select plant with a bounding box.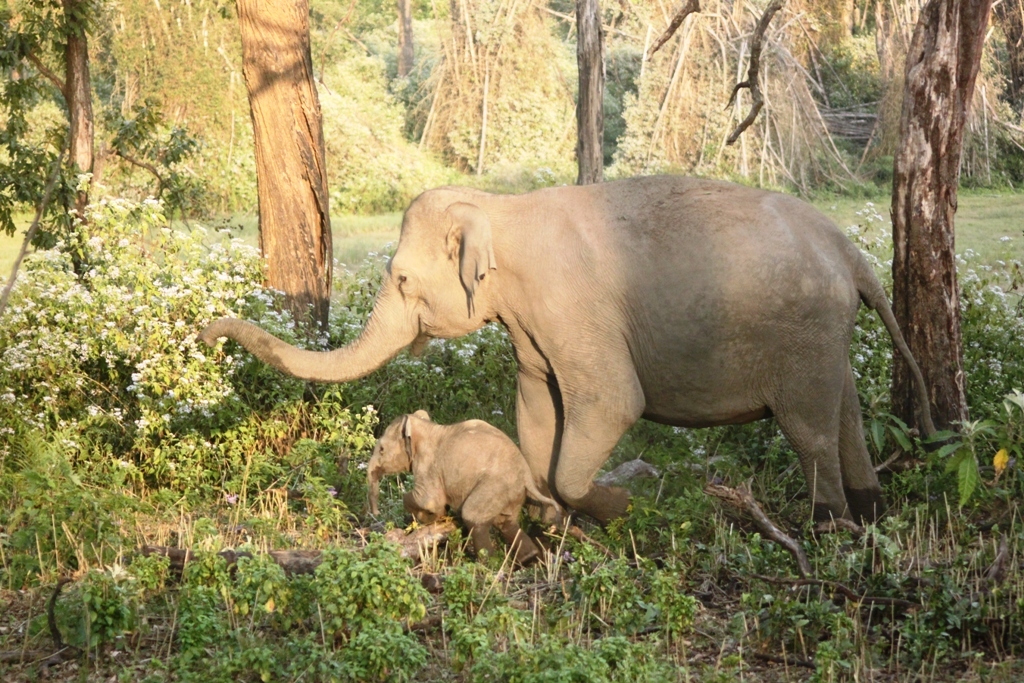
<region>0, 177, 335, 482</region>.
